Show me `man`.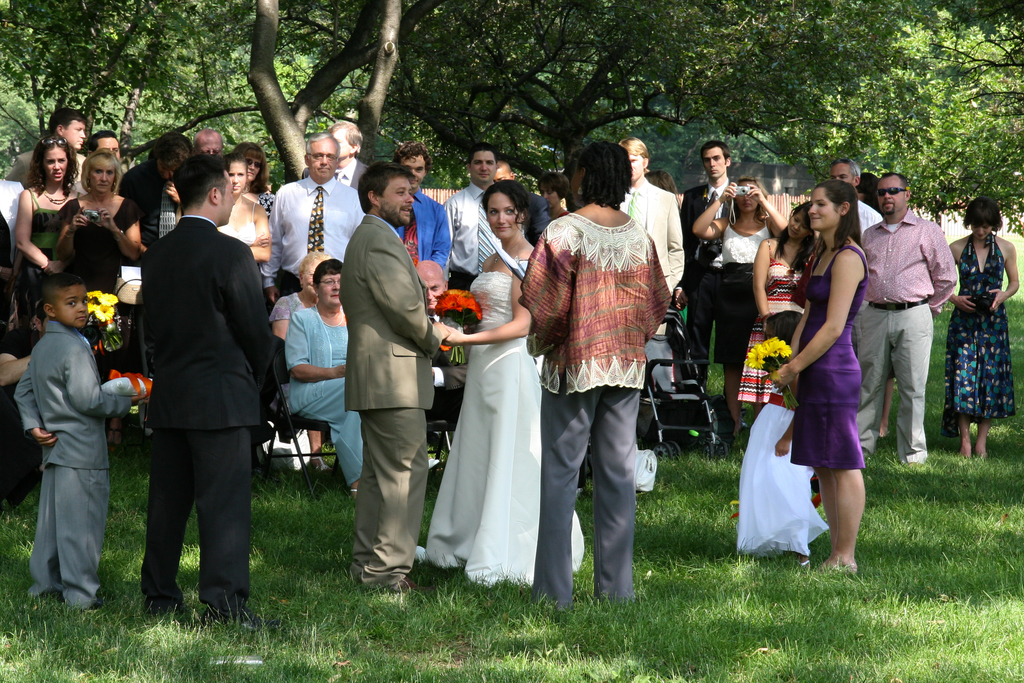
`man` is here: rect(424, 257, 474, 396).
